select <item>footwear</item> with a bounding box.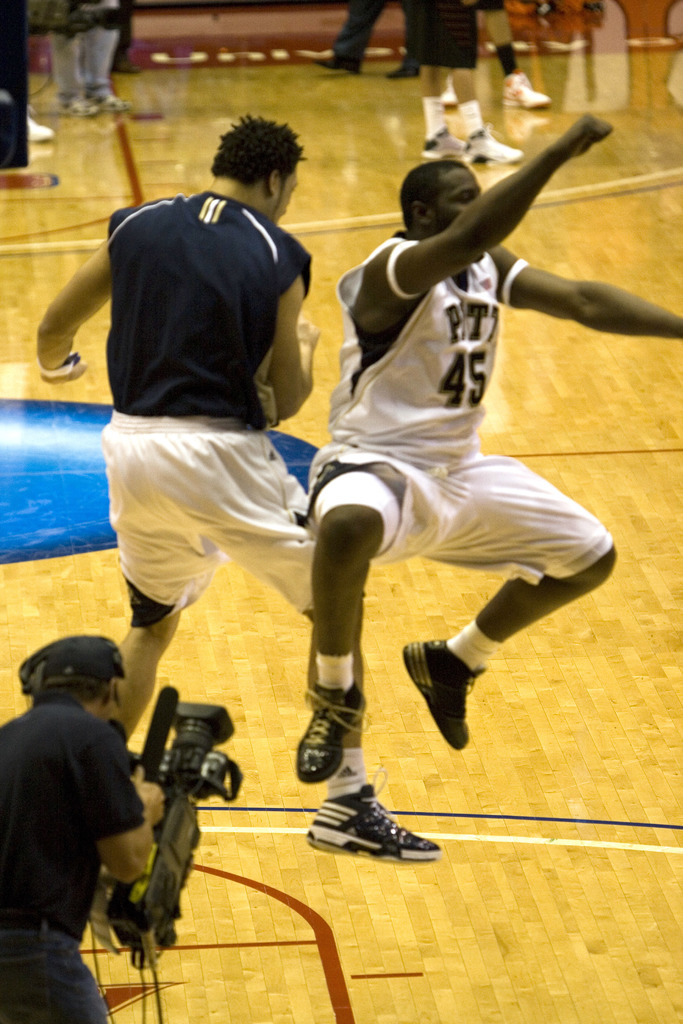
[29, 115, 58, 144].
